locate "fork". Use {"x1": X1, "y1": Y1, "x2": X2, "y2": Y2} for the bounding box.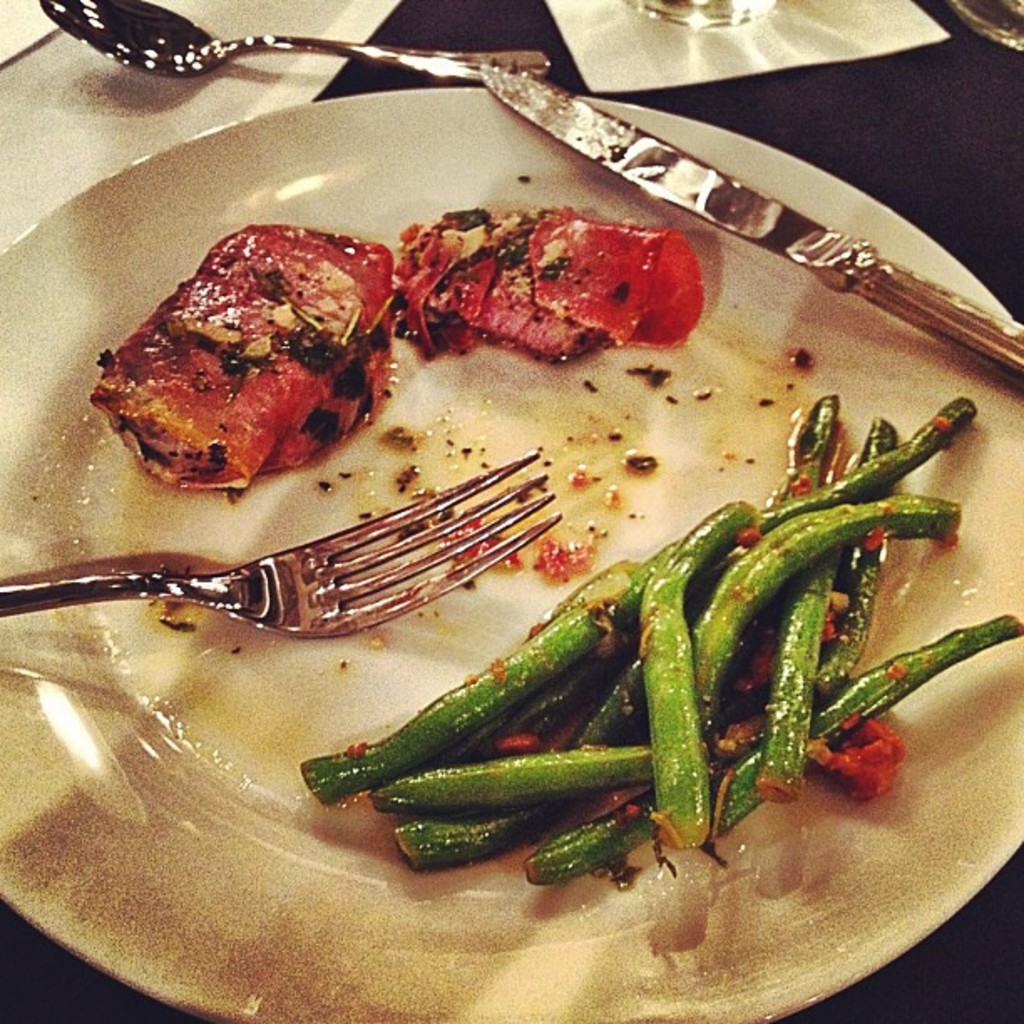
{"x1": 0, "y1": 448, "x2": 562, "y2": 643}.
